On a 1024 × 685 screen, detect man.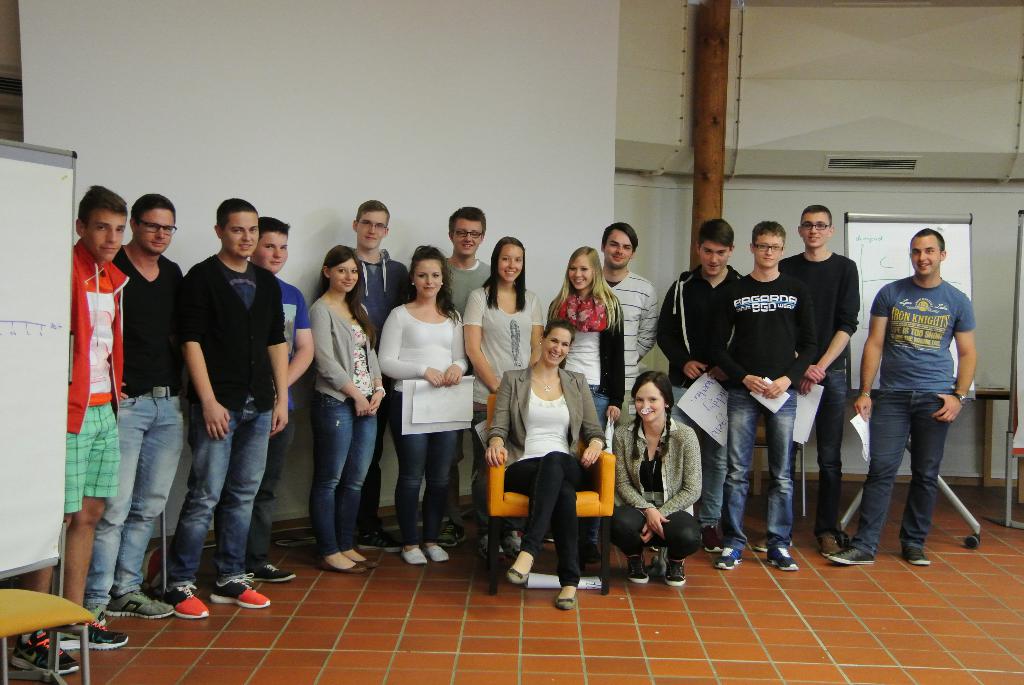
bbox(353, 199, 408, 551).
